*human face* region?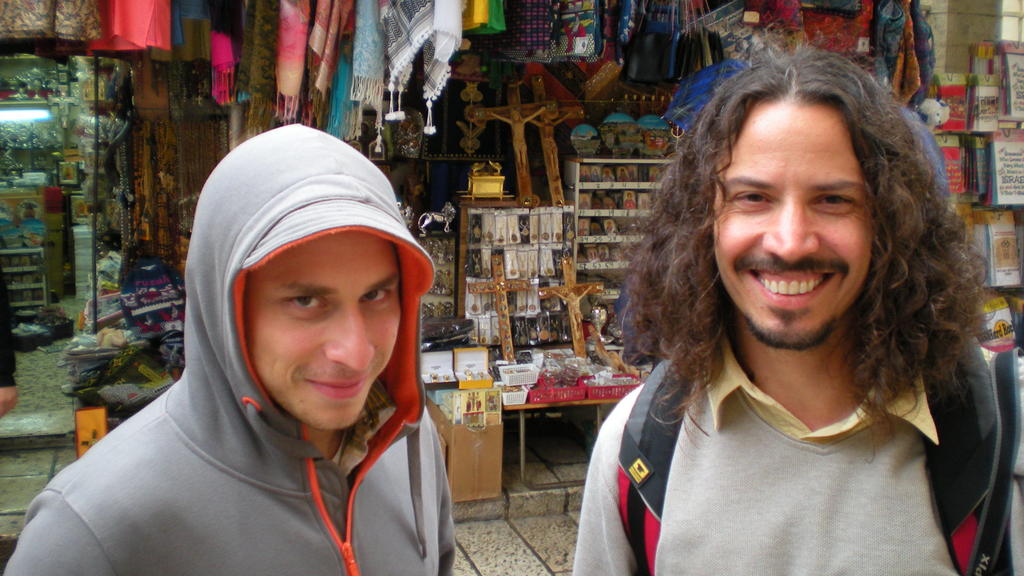
select_region(712, 95, 885, 352)
